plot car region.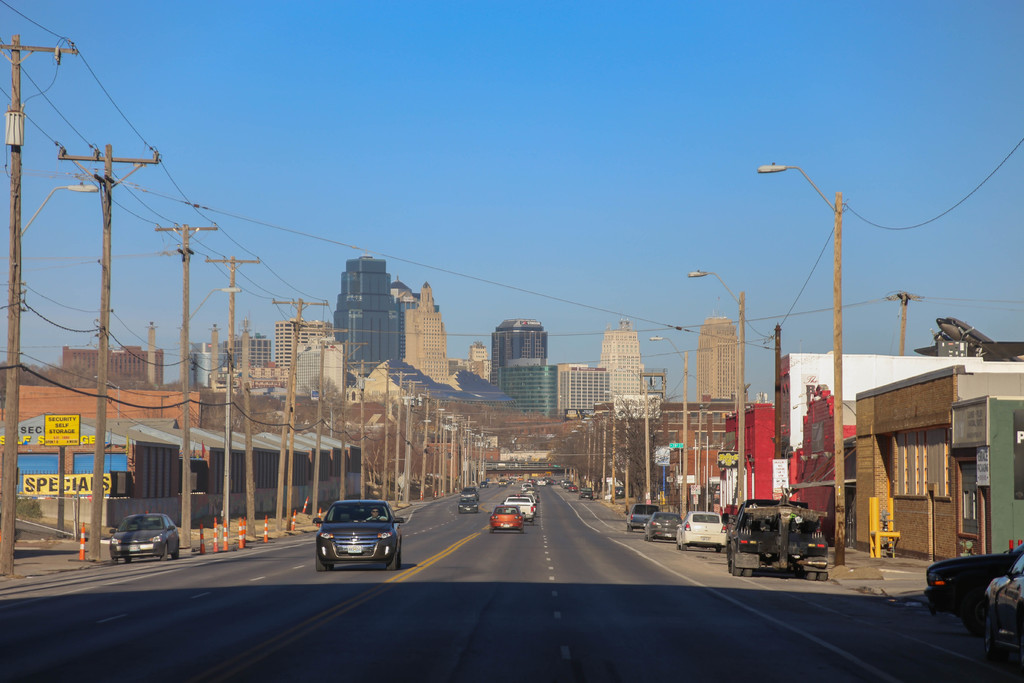
Plotted at x1=923 y1=543 x2=1023 y2=634.
